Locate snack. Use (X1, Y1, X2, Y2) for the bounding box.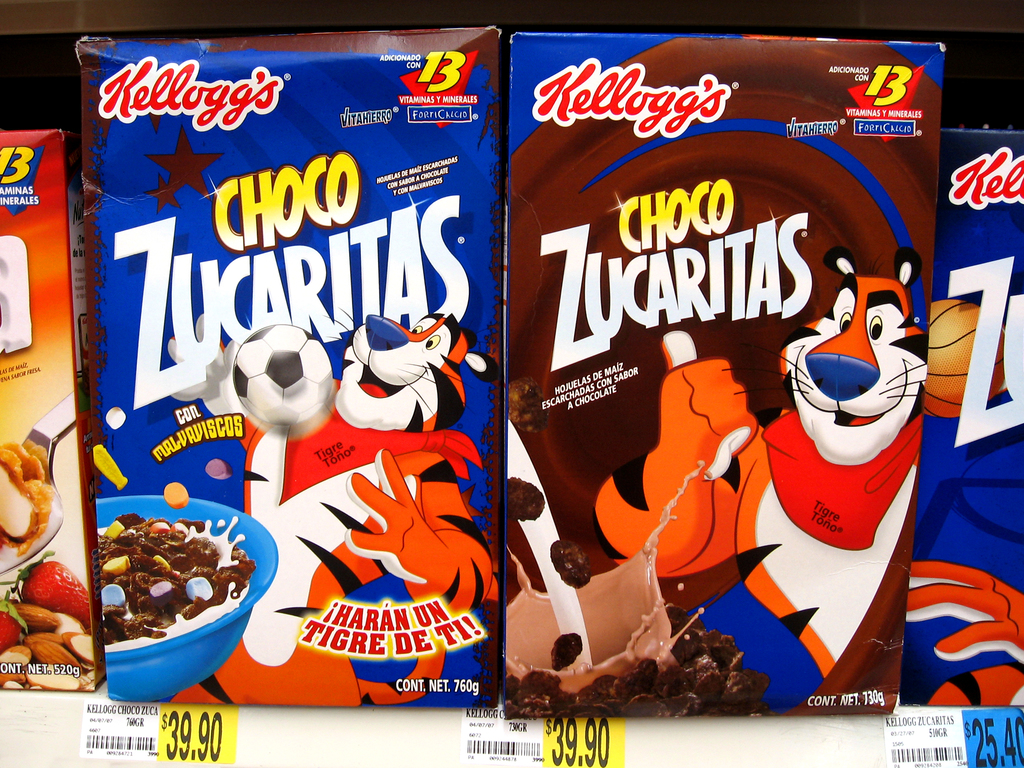
(554, 538, 588, 586).
